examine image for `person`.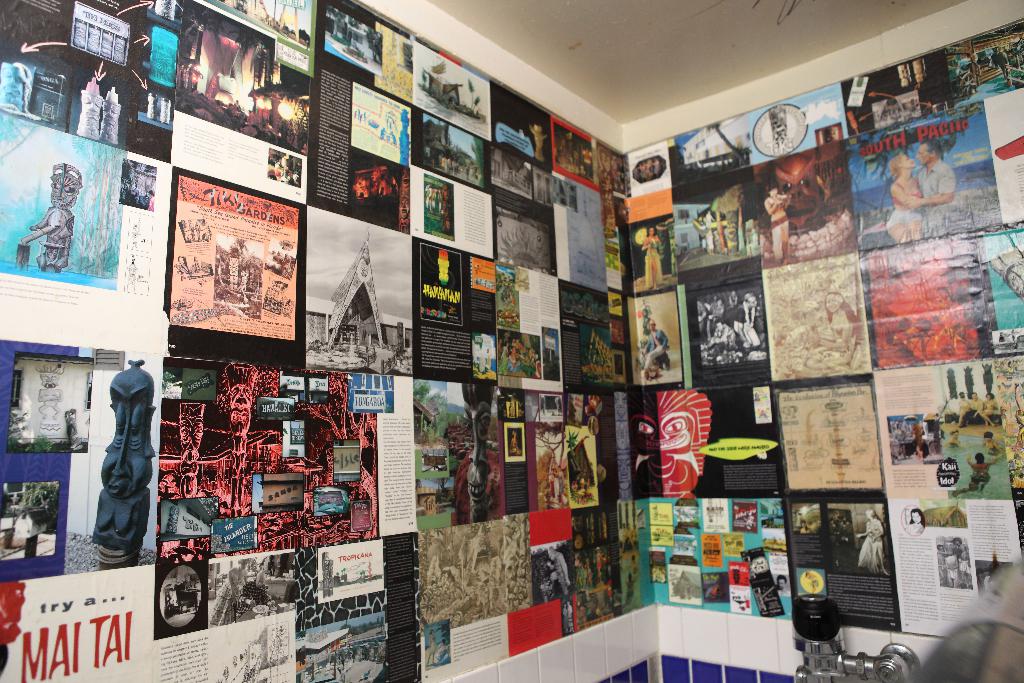
Examination result: rect(854, 509, 887, 576).
